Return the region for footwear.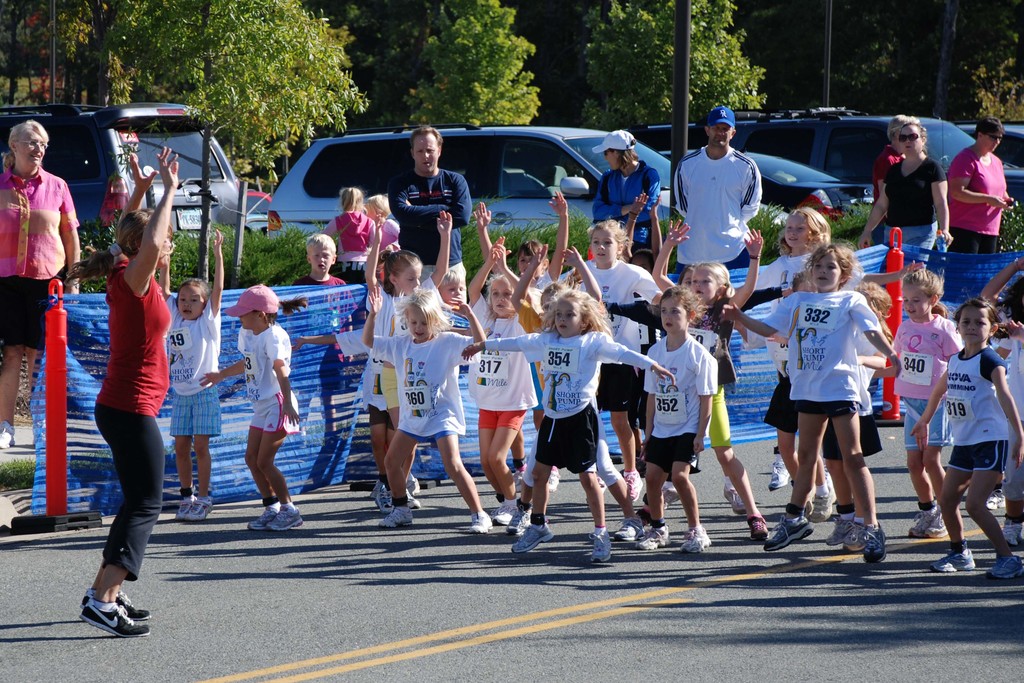
bbox=[84, 604, 154, 646].
